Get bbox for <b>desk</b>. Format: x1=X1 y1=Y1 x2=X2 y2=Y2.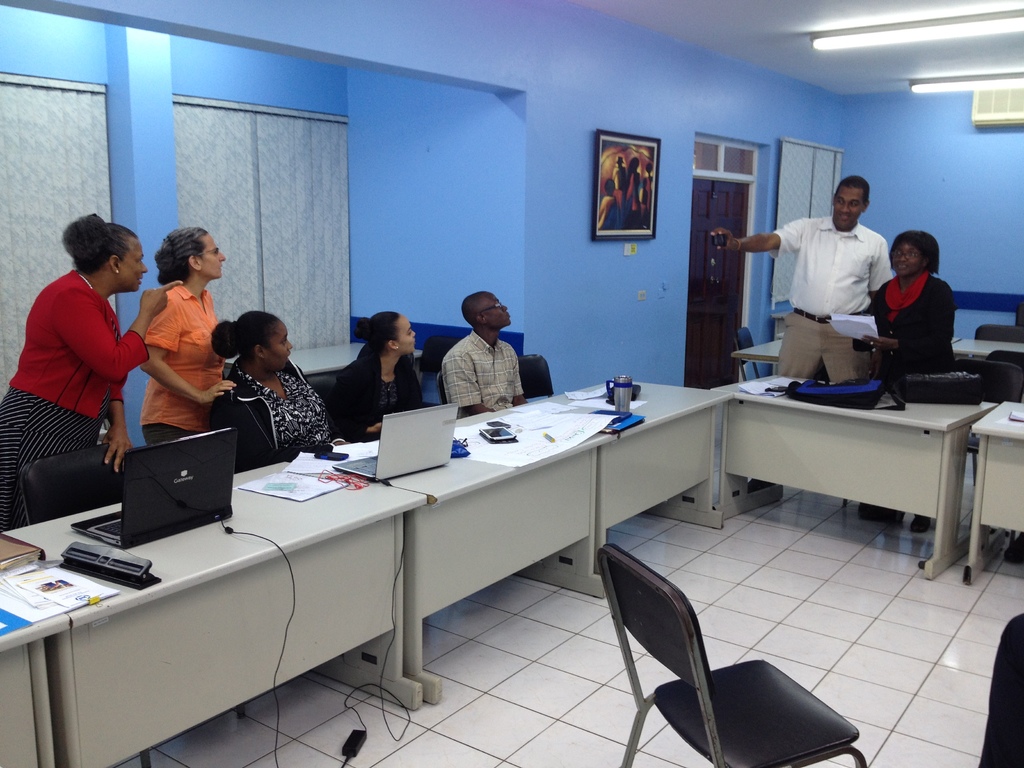
x1=0 y1=460 x2=422 y2=767.
